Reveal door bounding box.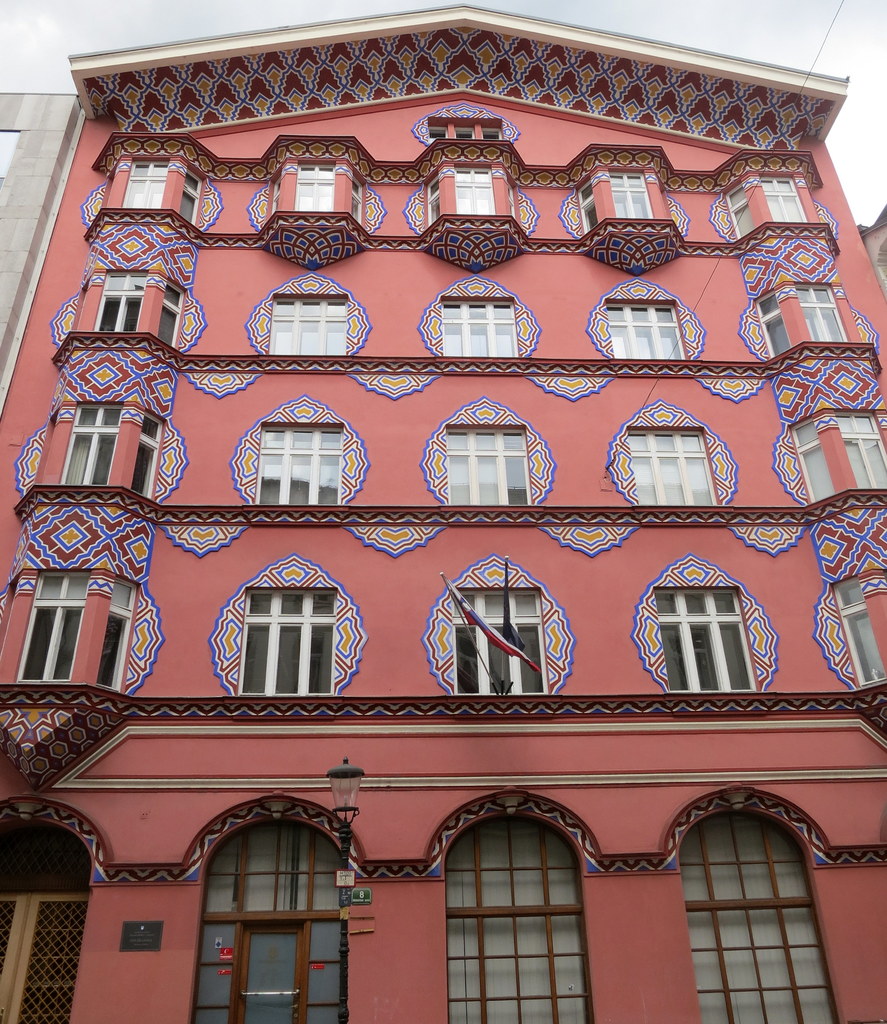
Revealed: box=[0, 884, 89, 1023].
